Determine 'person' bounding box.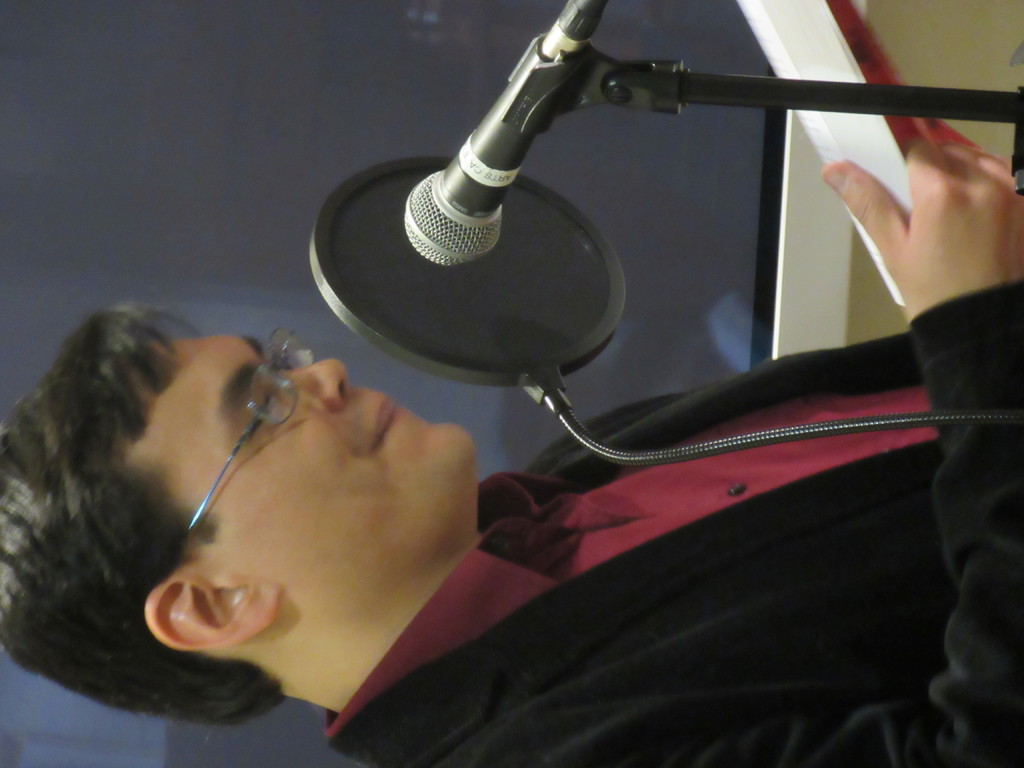
Determined: bbox(59, 70, 991, 760).
